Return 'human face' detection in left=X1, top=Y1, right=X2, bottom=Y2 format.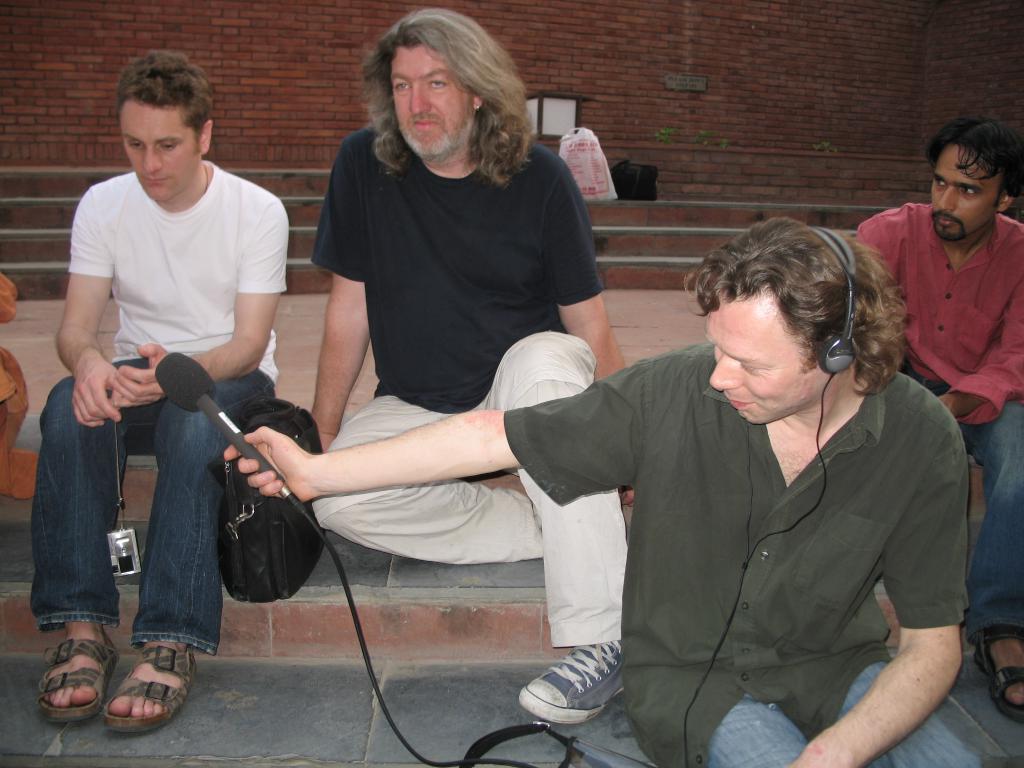
left=931, top=146, right=1003, bottom=239.
